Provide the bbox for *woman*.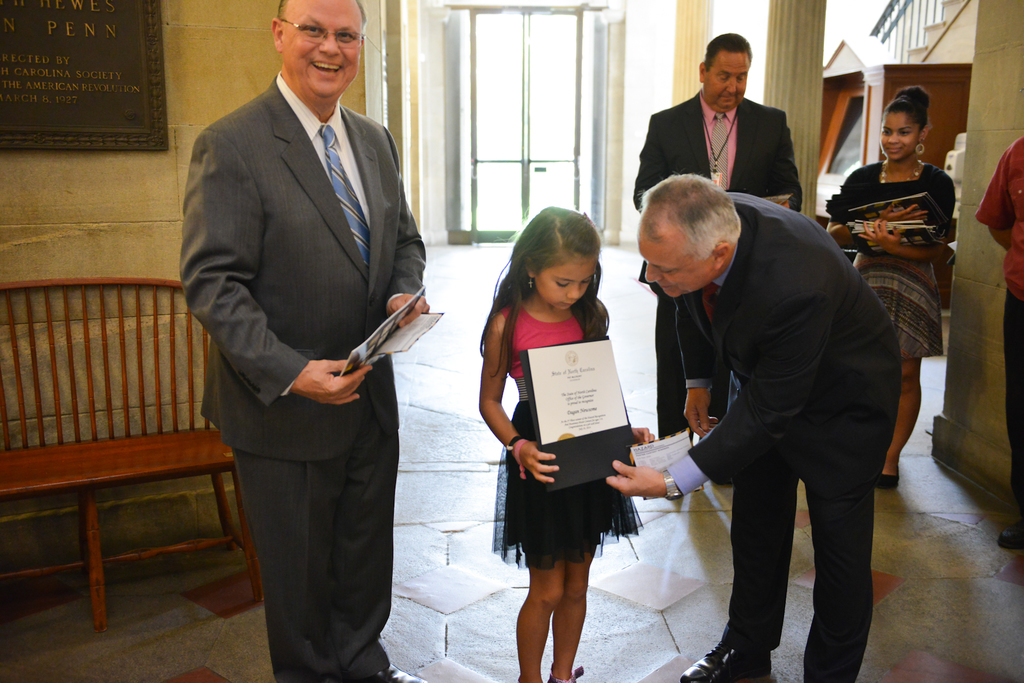
(x1=819, y1=84, x2=957, y2=485).
